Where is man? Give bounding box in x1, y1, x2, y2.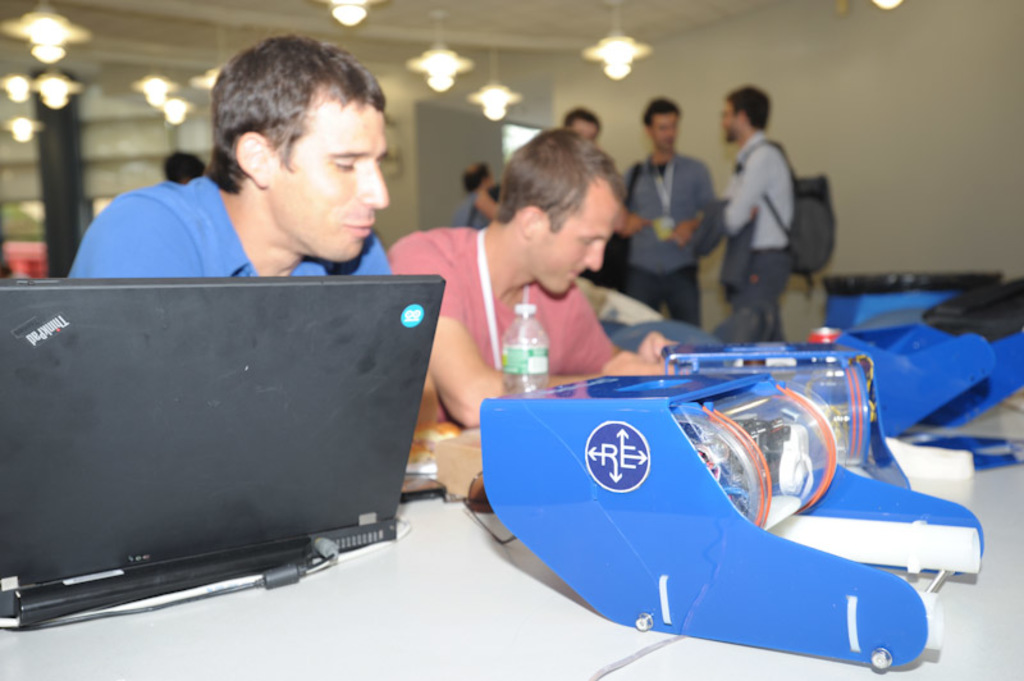
452, 165, 497, 229.
